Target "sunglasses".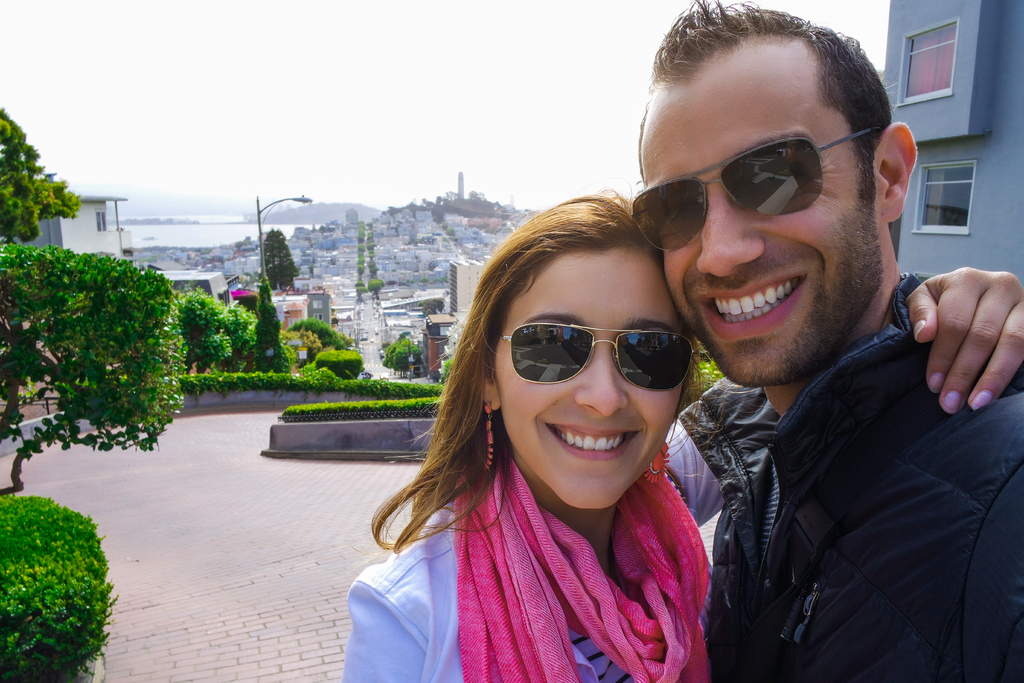
Target region: [left=630, top=129, right=880, bottom=252].
